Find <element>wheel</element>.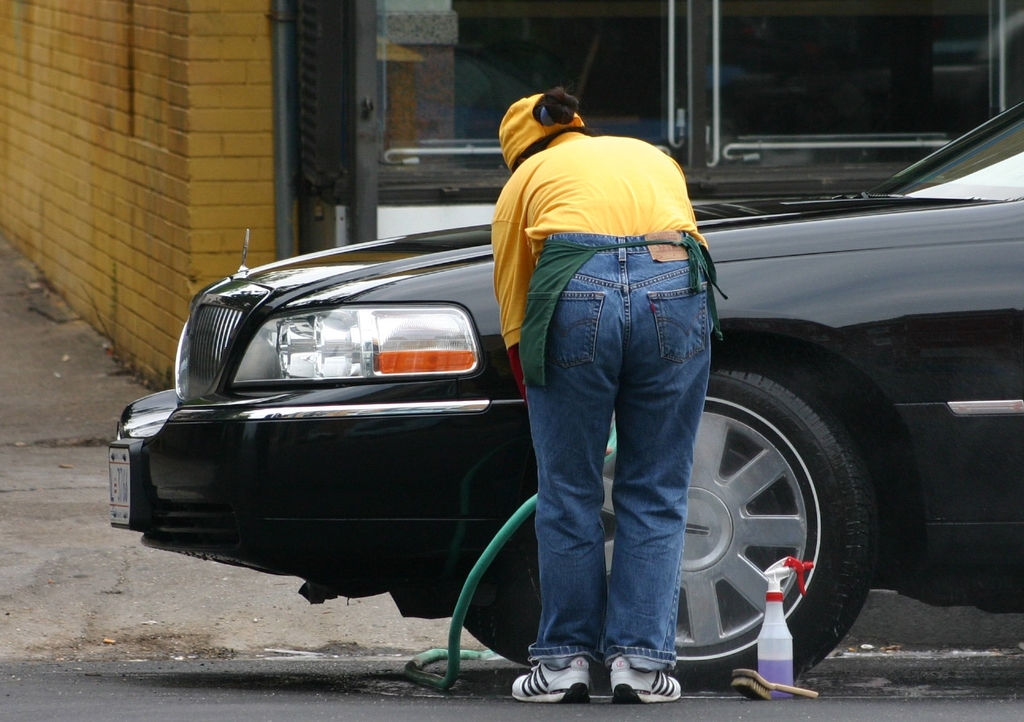
pyautogui.locateOnScreen(513, 349, 882, 688).
